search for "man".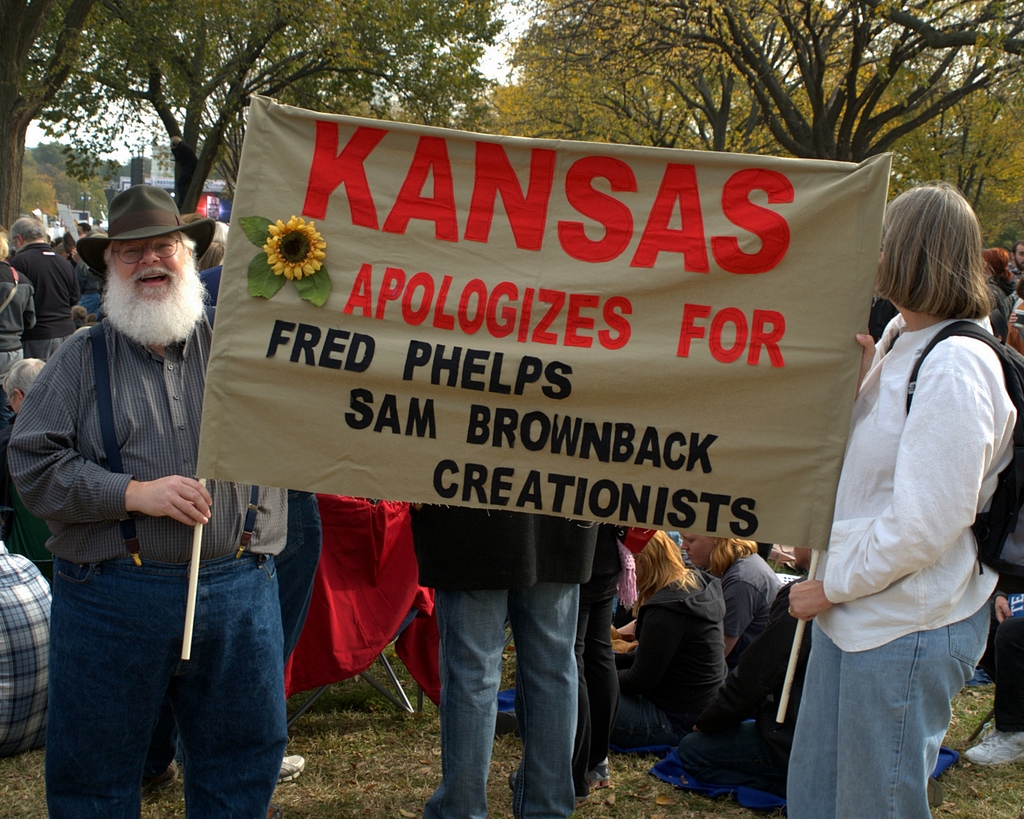
Found at region(20, 176, 271, 807).
